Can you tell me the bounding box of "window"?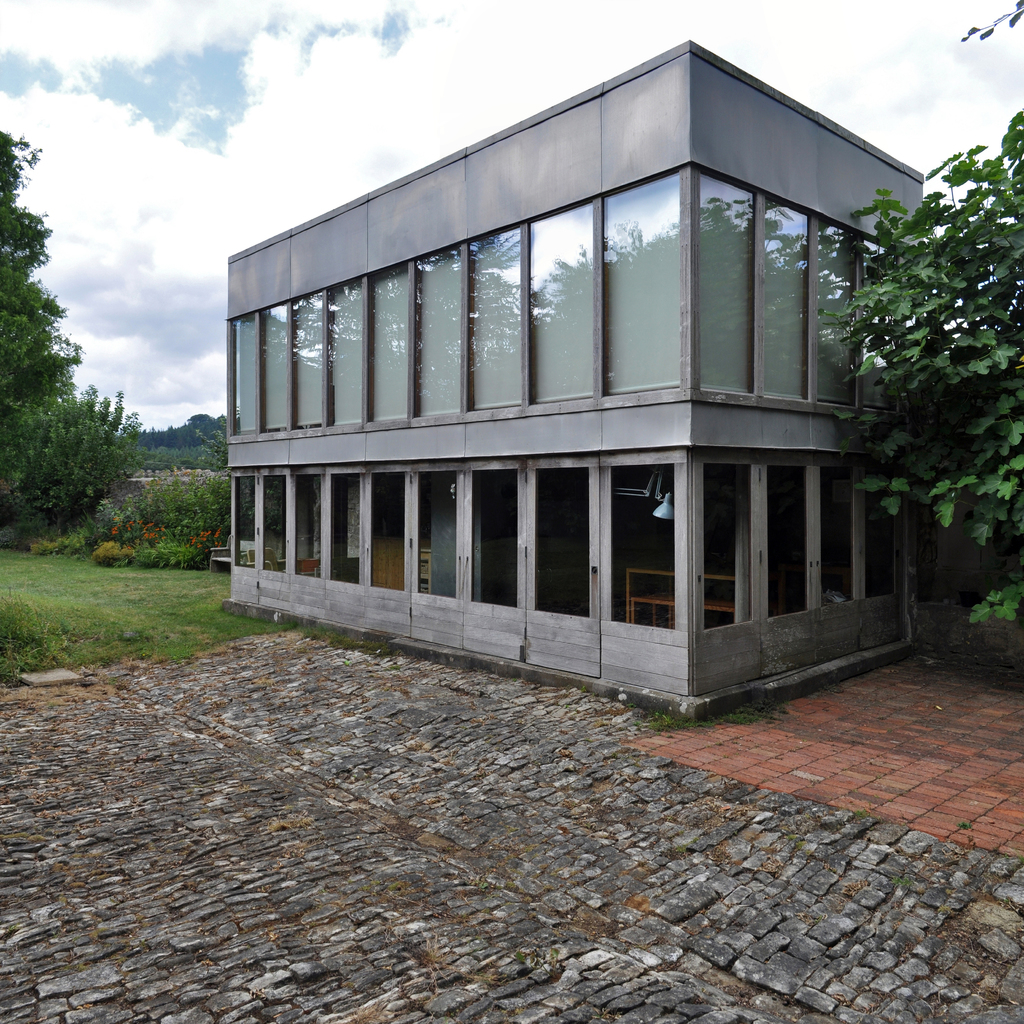
{"x1": 366, "y1": 263, "x2": 406, "y2": 426}.
